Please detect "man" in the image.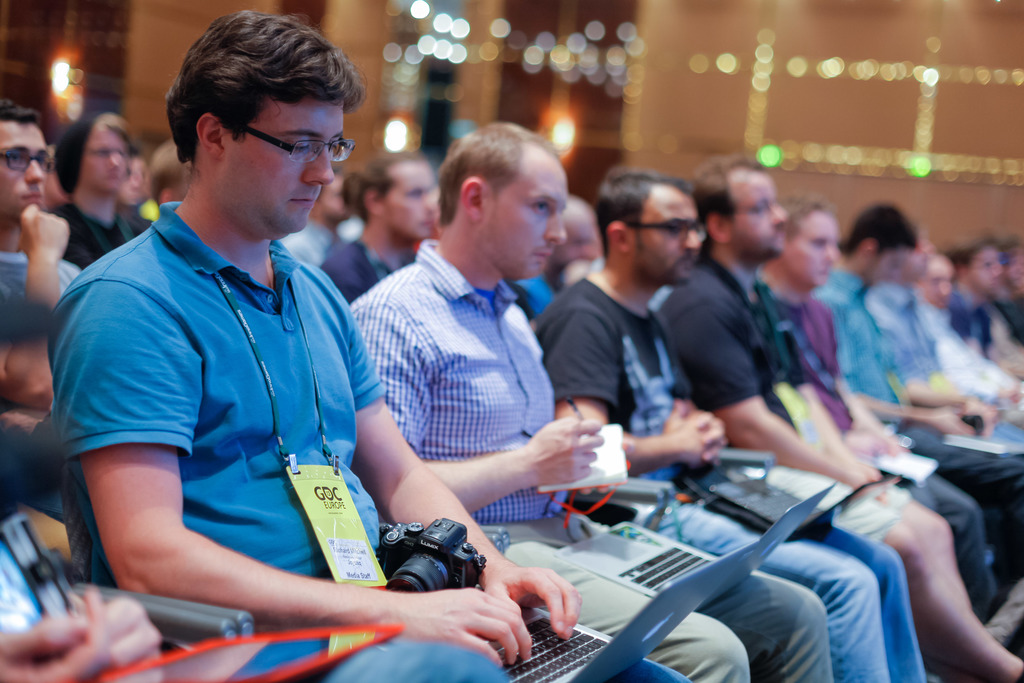
(915,236,987,387).
